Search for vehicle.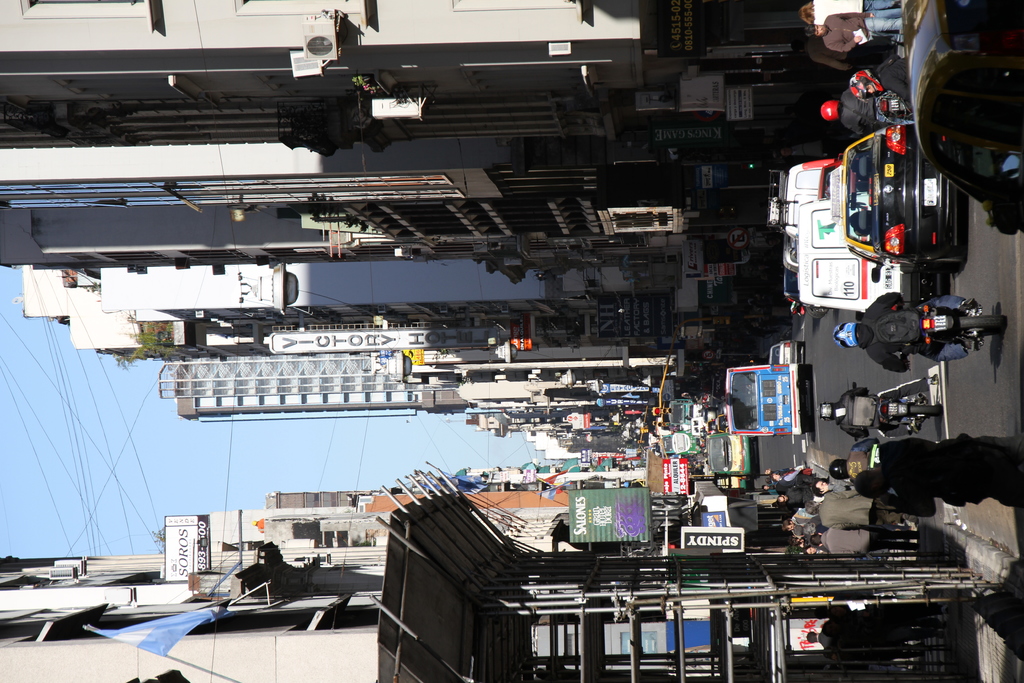
Found at [x1=729, y1=342, x2=801, y2=440].
